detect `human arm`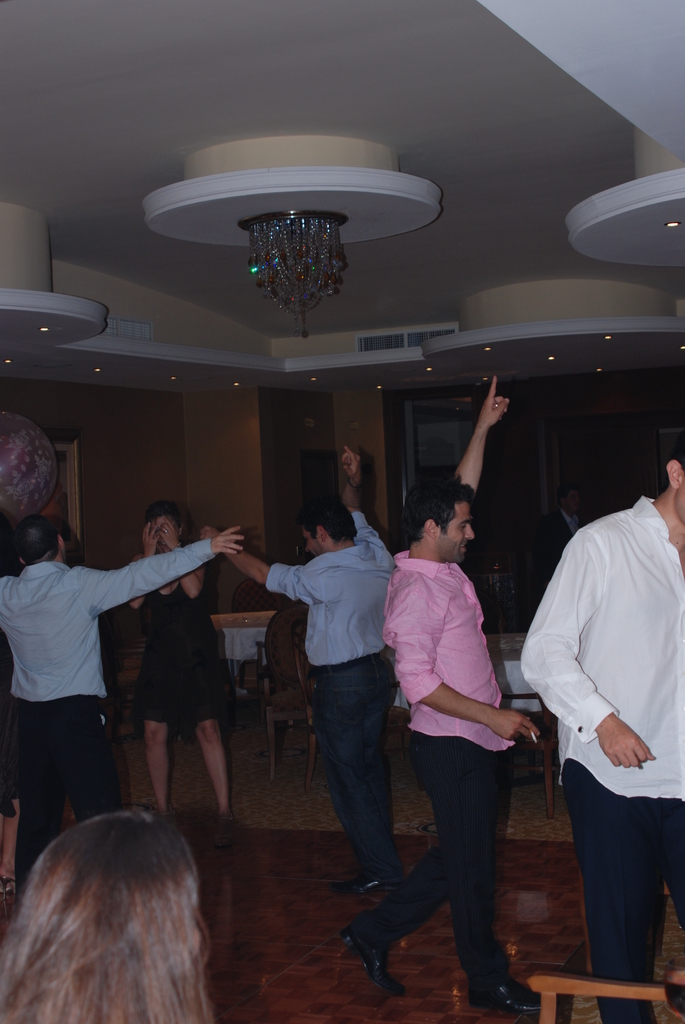
bbox(336, 442, 401, 560)
